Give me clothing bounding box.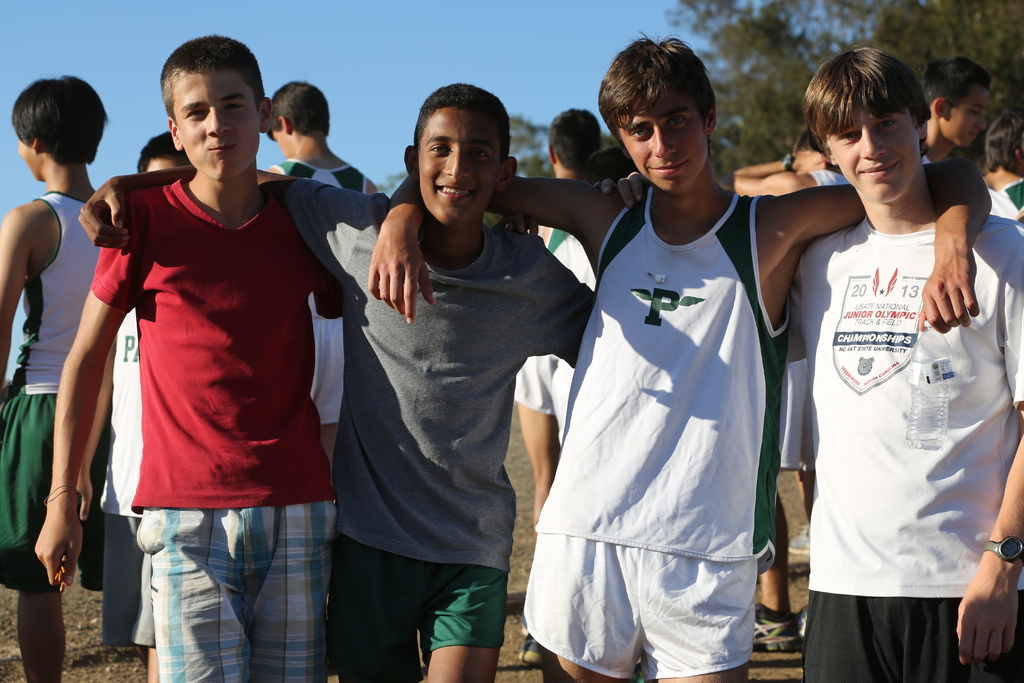
[left=273, top=176, right=590, bottom=682].
